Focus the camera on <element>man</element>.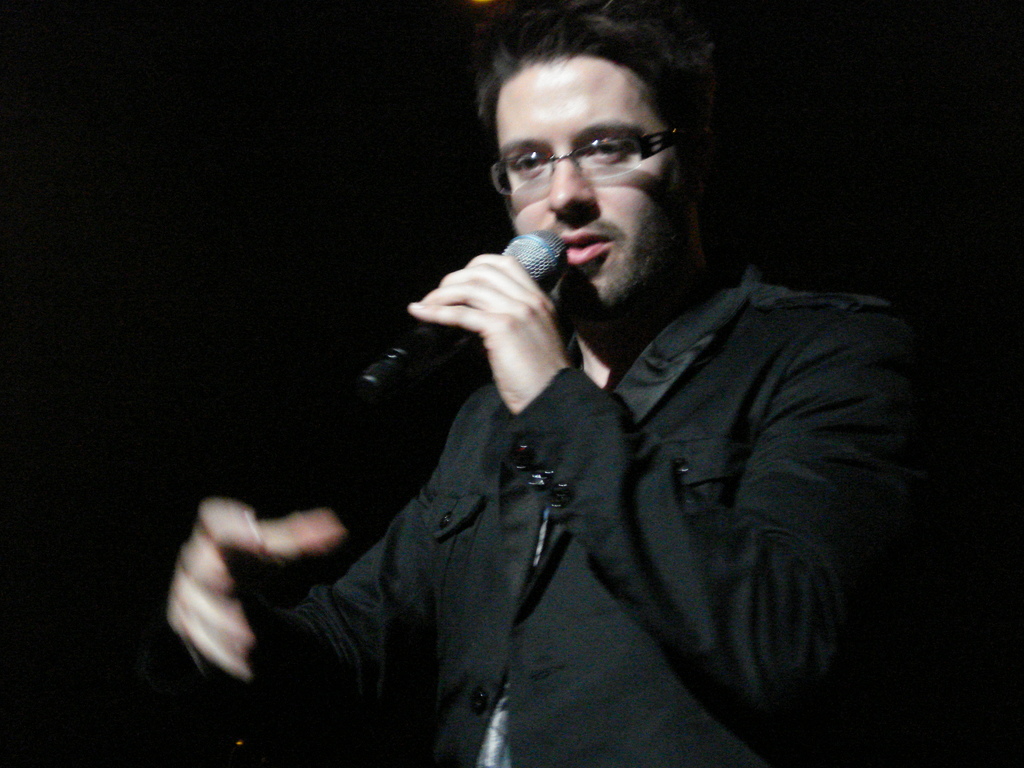
Focus region: left=249, top=67, right=948, bottom=767.
